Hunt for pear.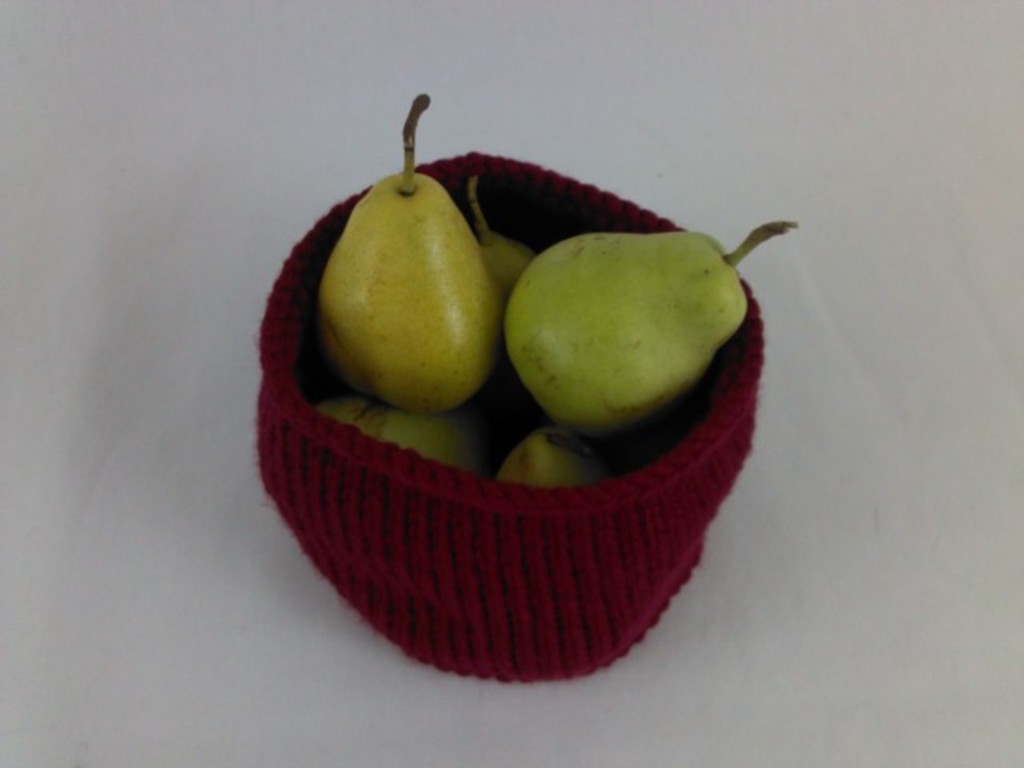
Hunted down at Rect(306, 397, 488, 470).
